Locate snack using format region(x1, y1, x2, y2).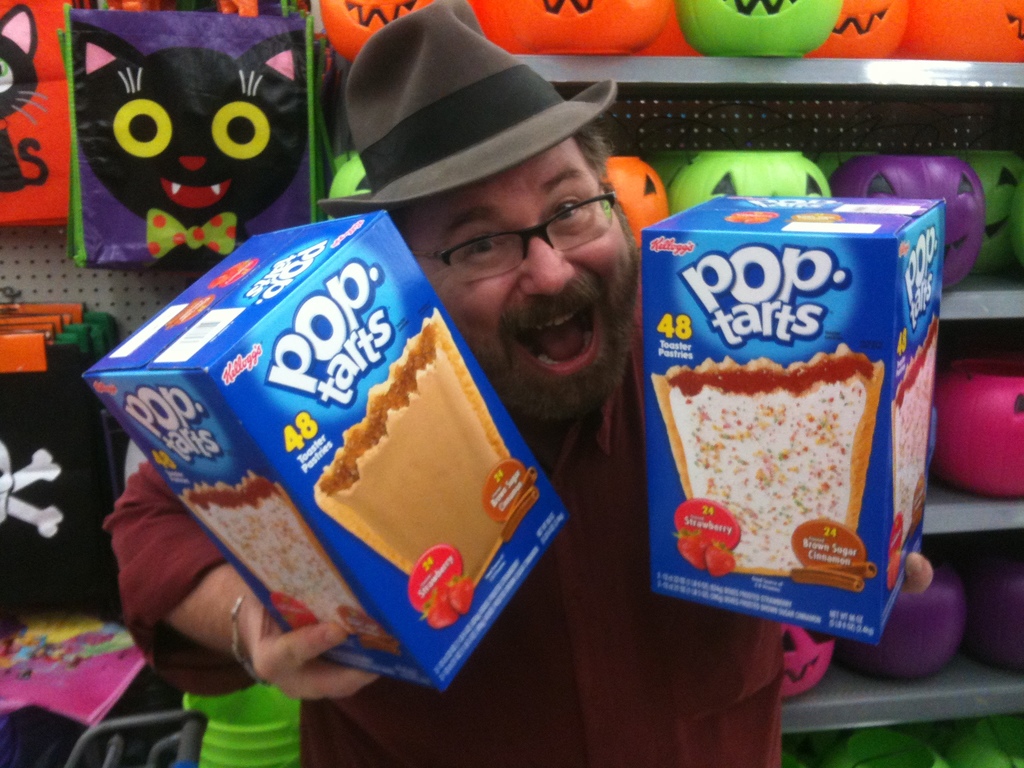
region(180, 470, 366, 641).
